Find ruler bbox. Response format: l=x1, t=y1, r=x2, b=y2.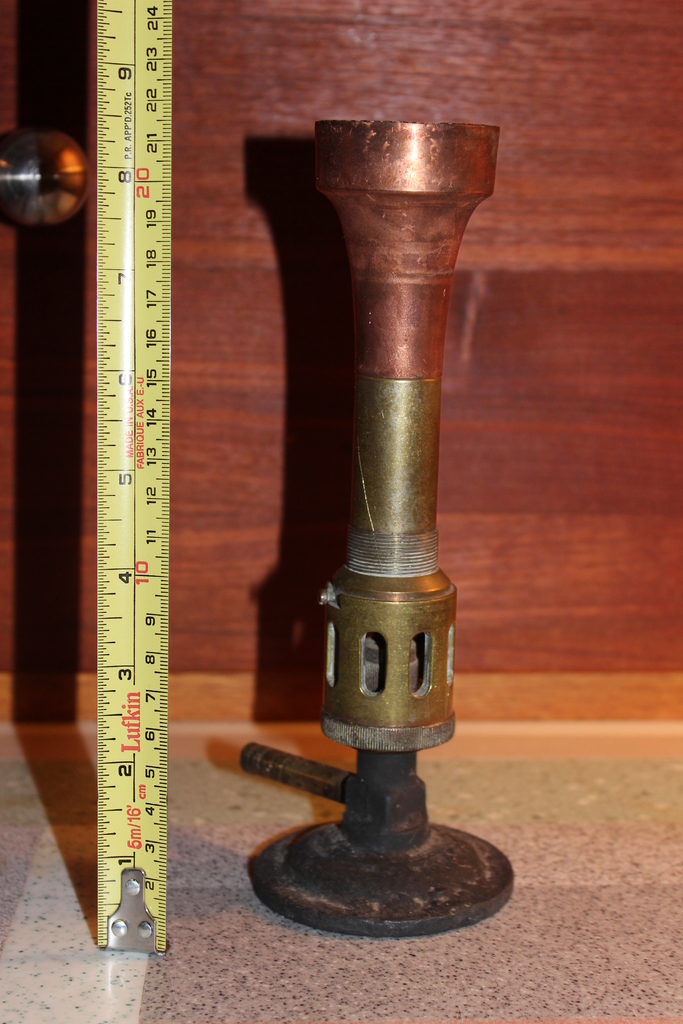
l=94, t=0, r=174, b=952.
